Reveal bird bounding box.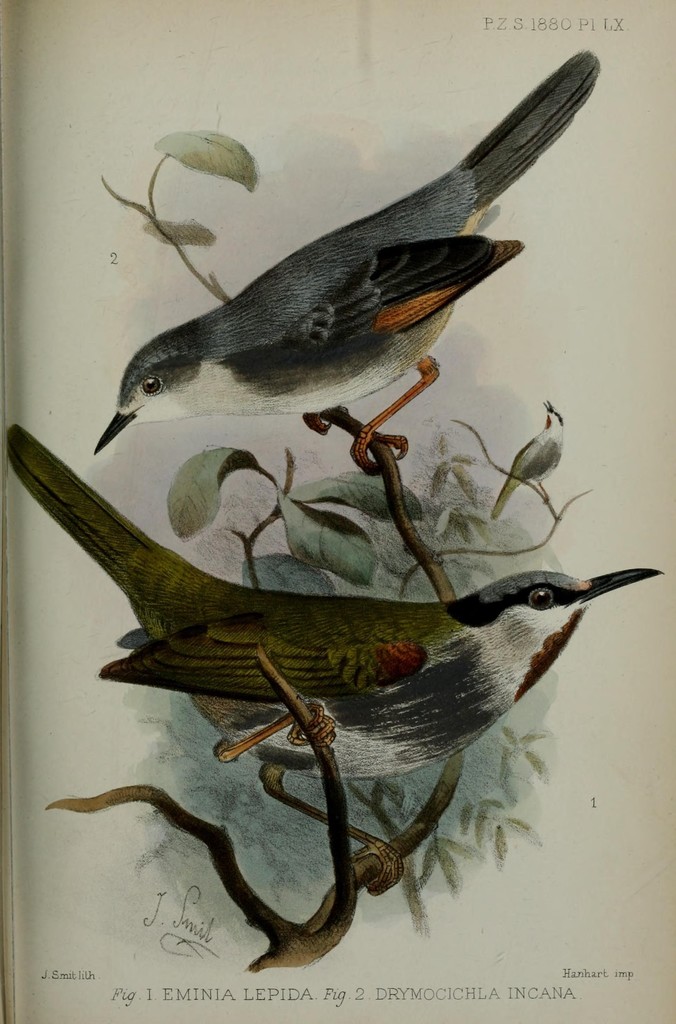
Revealed: locate(488, 399, 568, 527).
